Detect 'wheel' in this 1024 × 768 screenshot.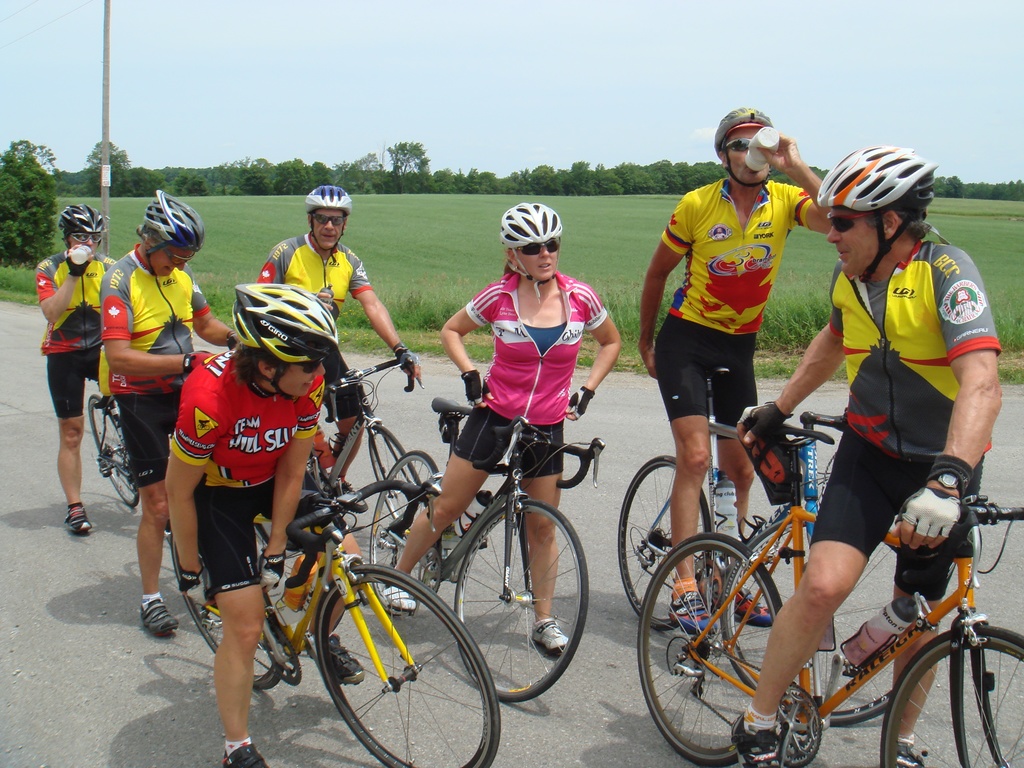
Detection: rect(630, 534, 785, 767).
